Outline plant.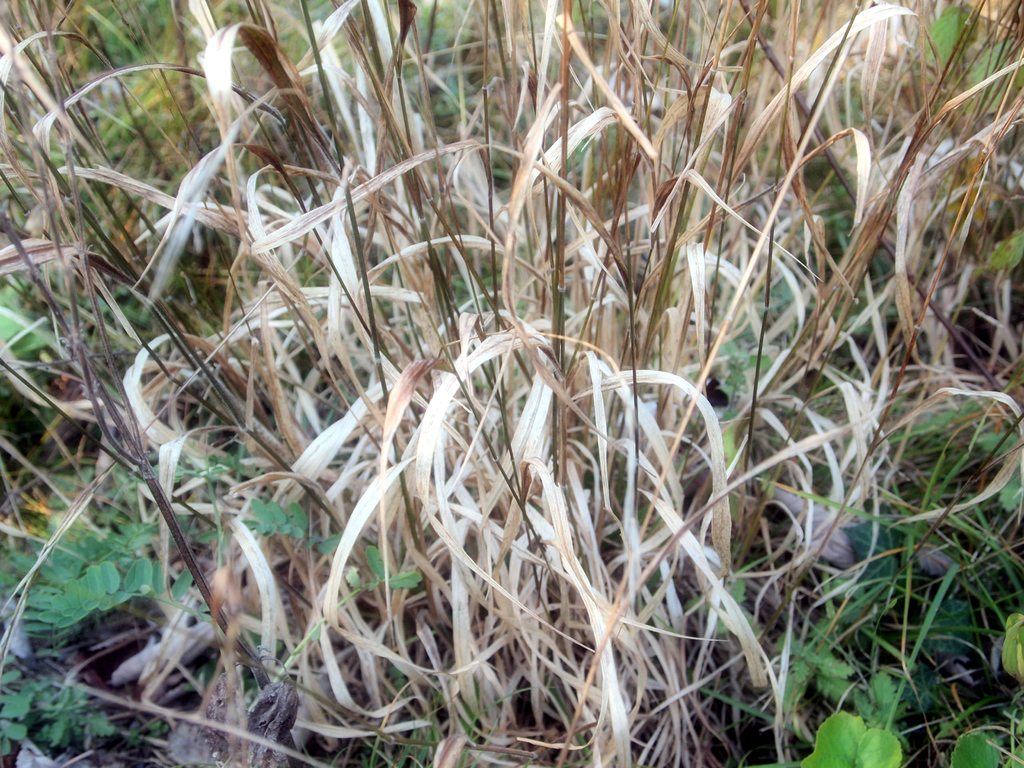
Outline: bbox=(799, 710, 904, 767).
